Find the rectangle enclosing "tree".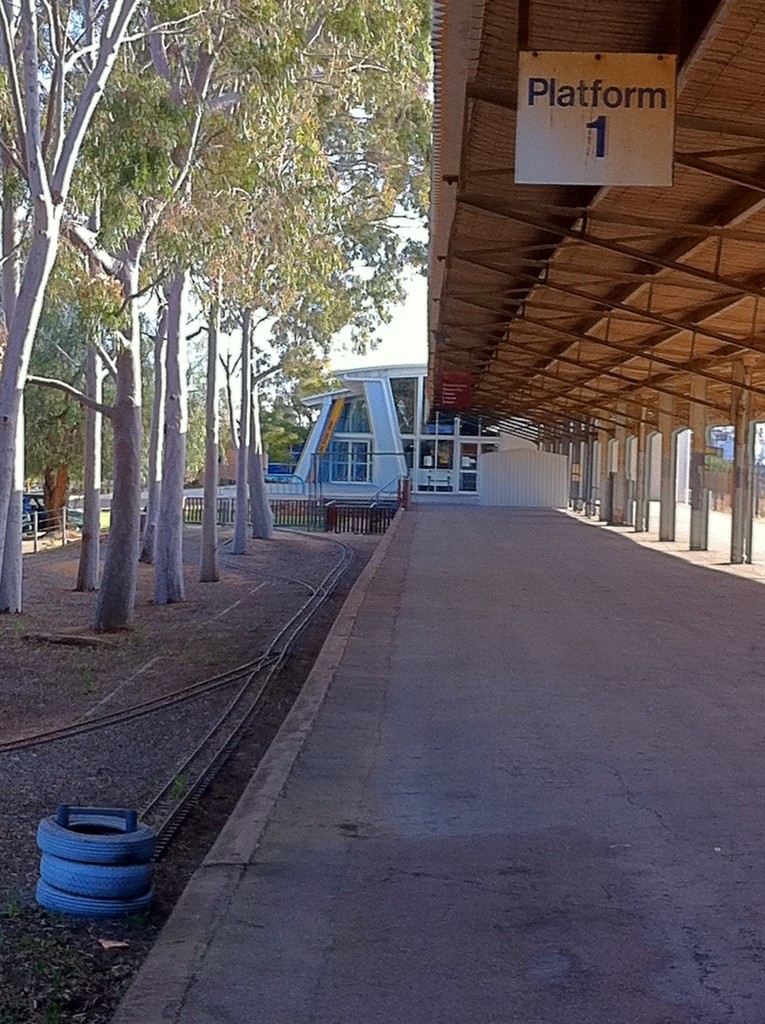
0, 0, 139, 613.
